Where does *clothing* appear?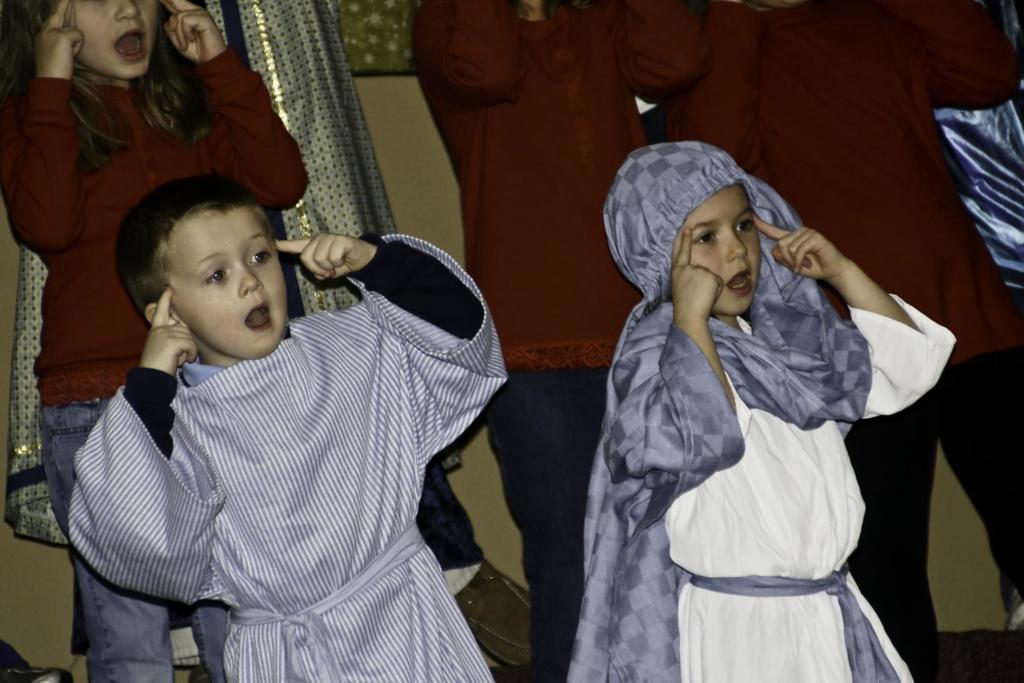
Appears at 641, 0, 1004, 357.
